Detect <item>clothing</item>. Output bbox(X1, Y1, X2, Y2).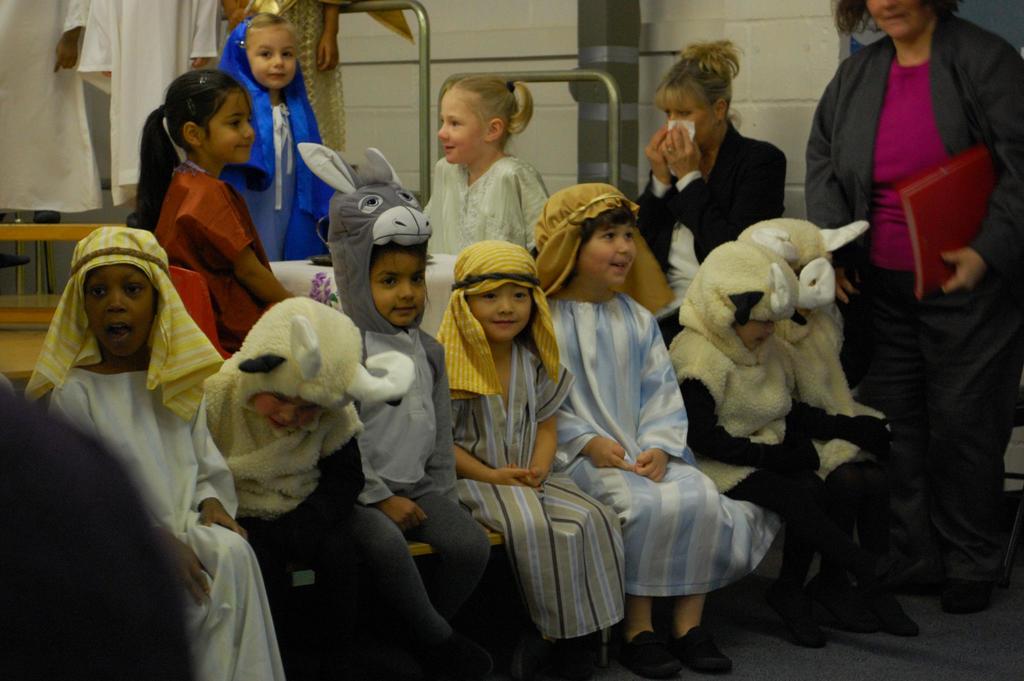
bbox(35, 360, 294, 680).
